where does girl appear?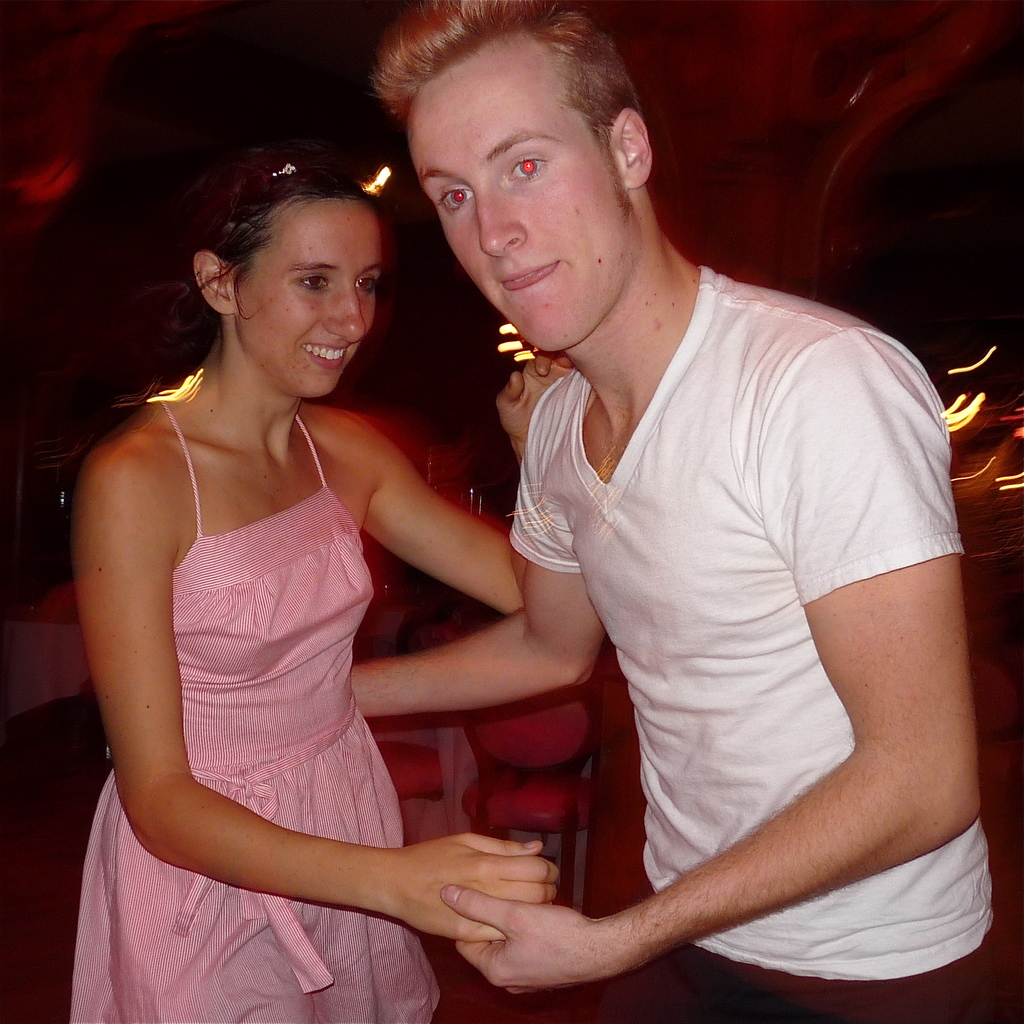
Appears at detection(67, 159, 572, 1020).
